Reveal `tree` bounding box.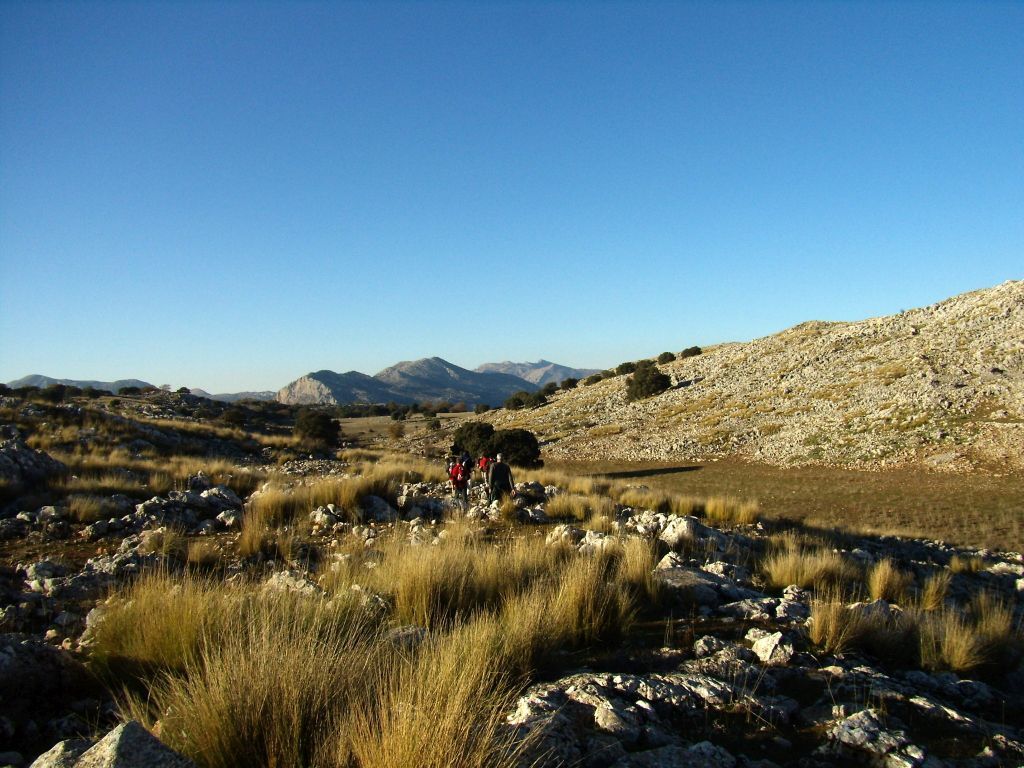
Revealed: 481:430:544:467.
